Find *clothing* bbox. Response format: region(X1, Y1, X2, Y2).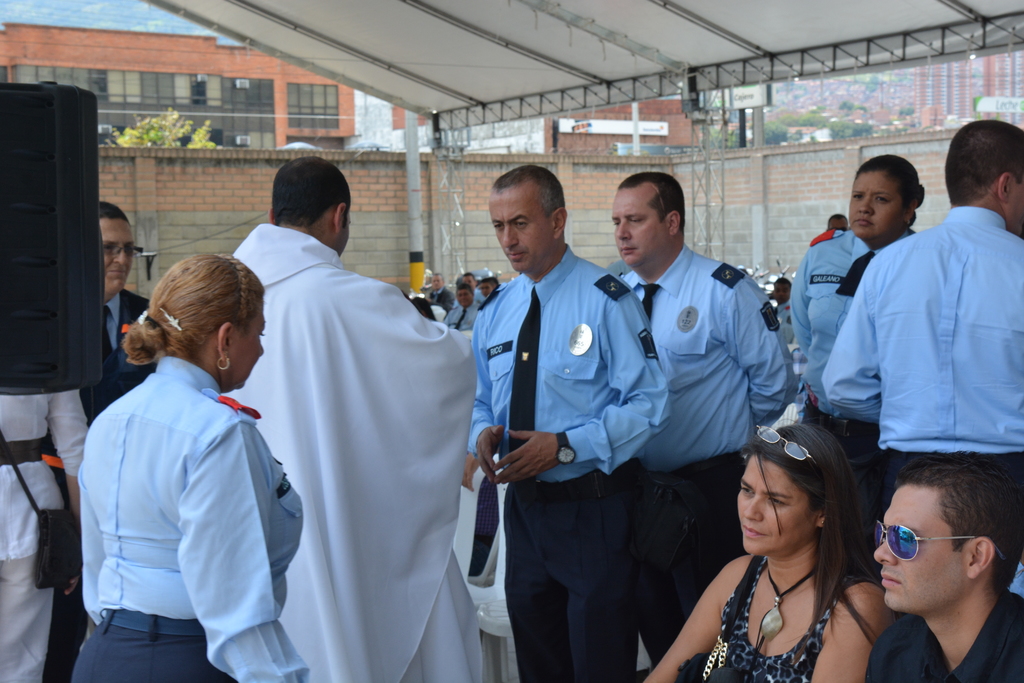
region(74, 360, 306, 682).
